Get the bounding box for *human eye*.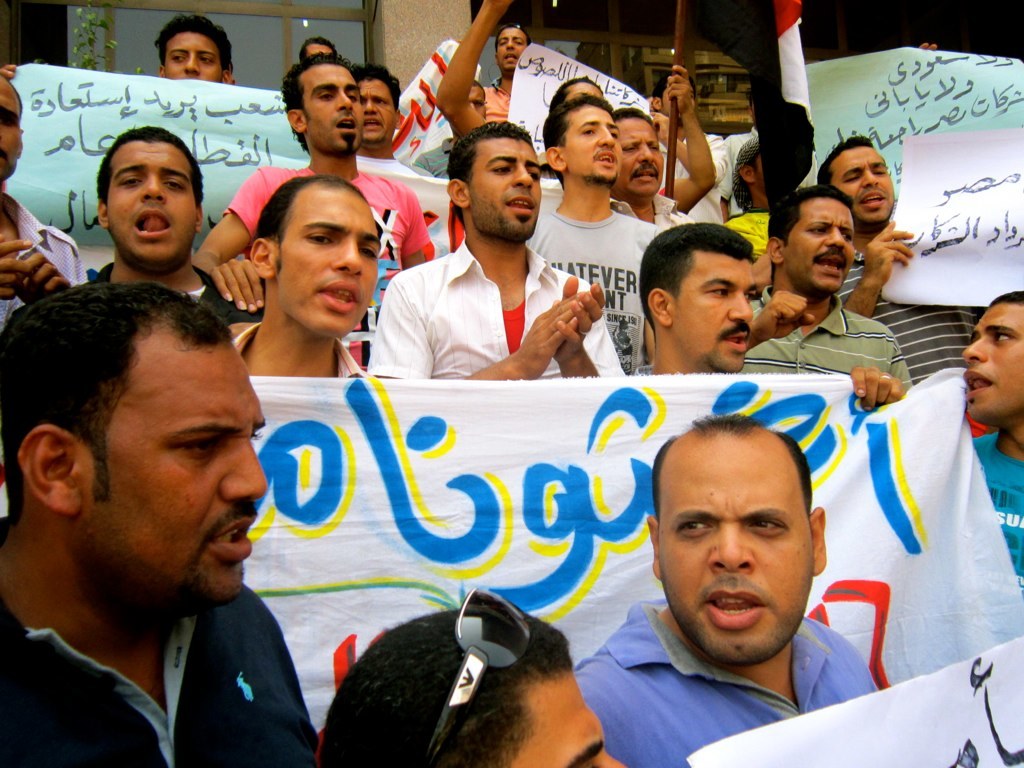
BBox(705, 282, 729, 296).
